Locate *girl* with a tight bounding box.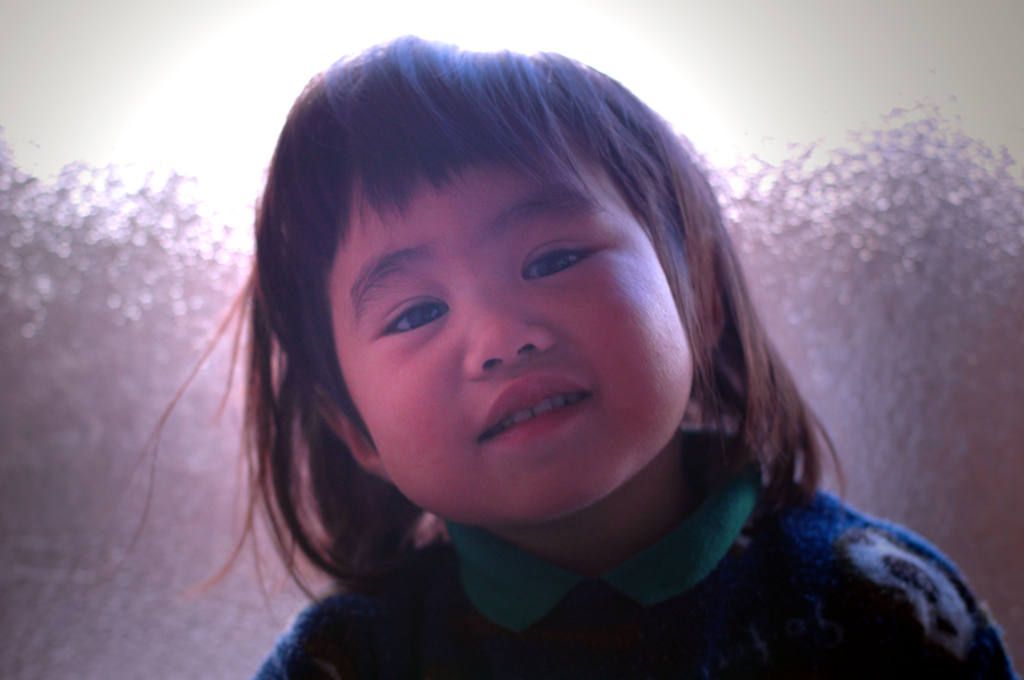
rect(105, 24, 1017, 679).
